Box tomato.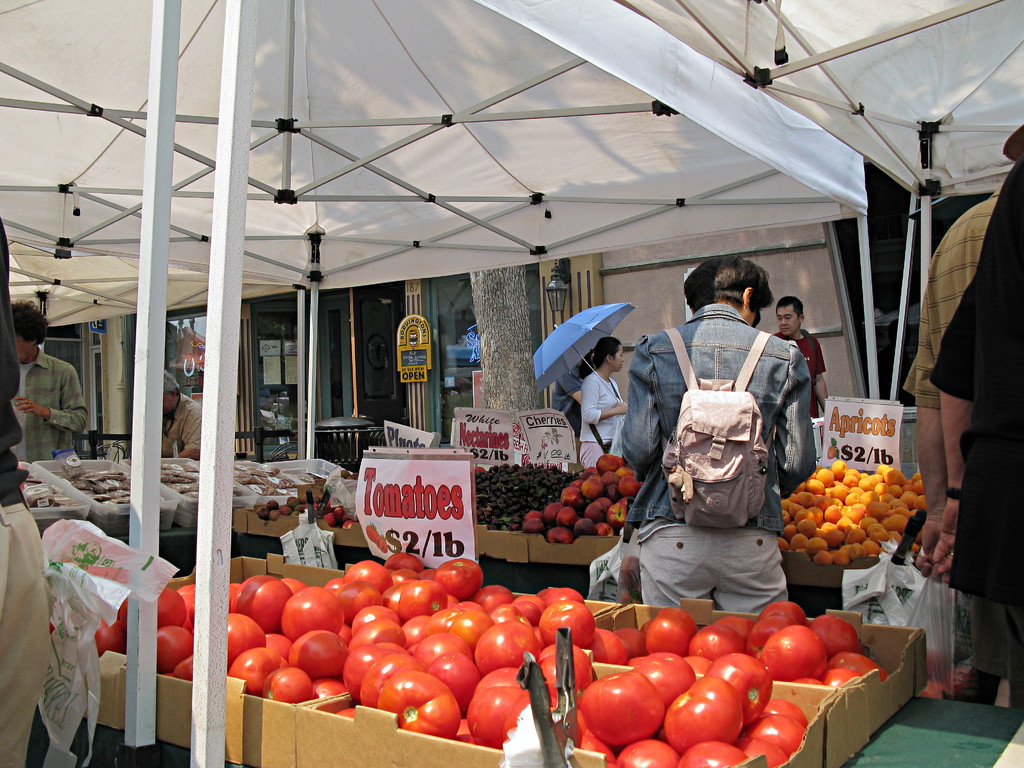
540/656/594/700.
